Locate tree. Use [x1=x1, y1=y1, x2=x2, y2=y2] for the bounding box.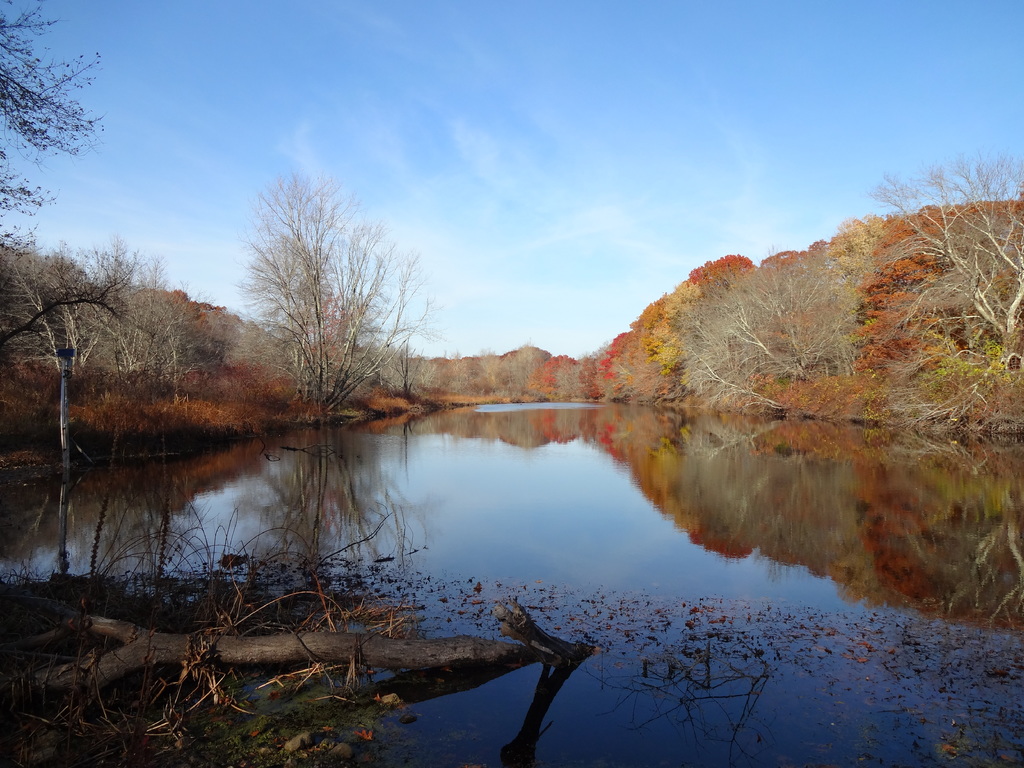
[x1=840, y1=168, x2=1023, y2=435].
